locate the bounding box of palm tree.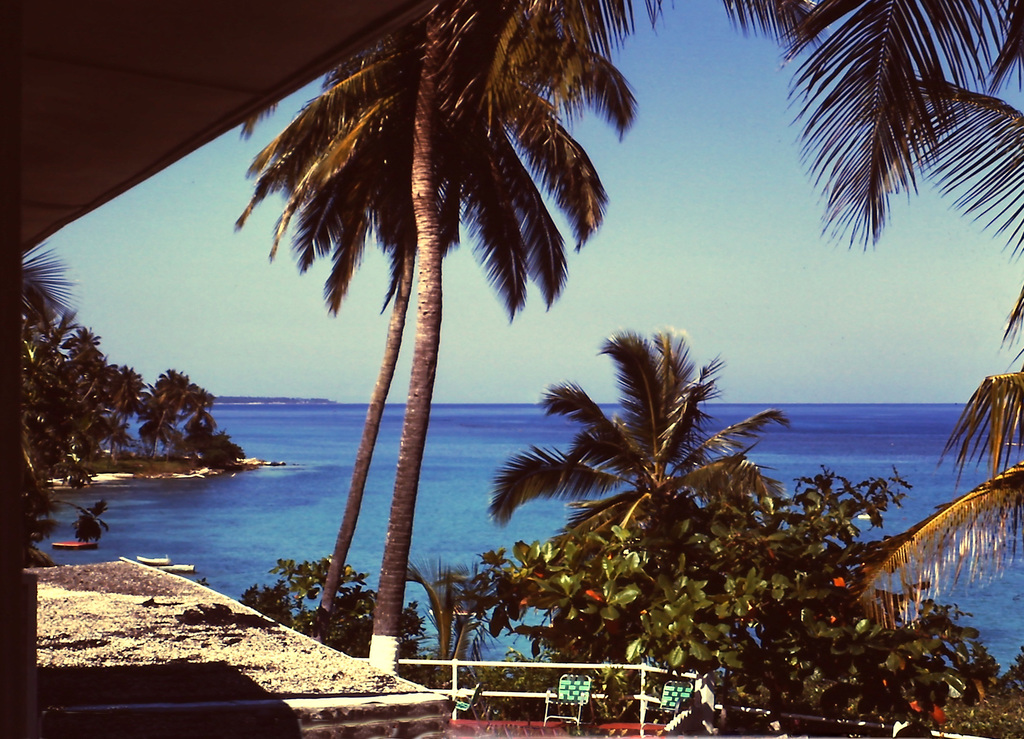
Bounding box: 227/0/584/706.
